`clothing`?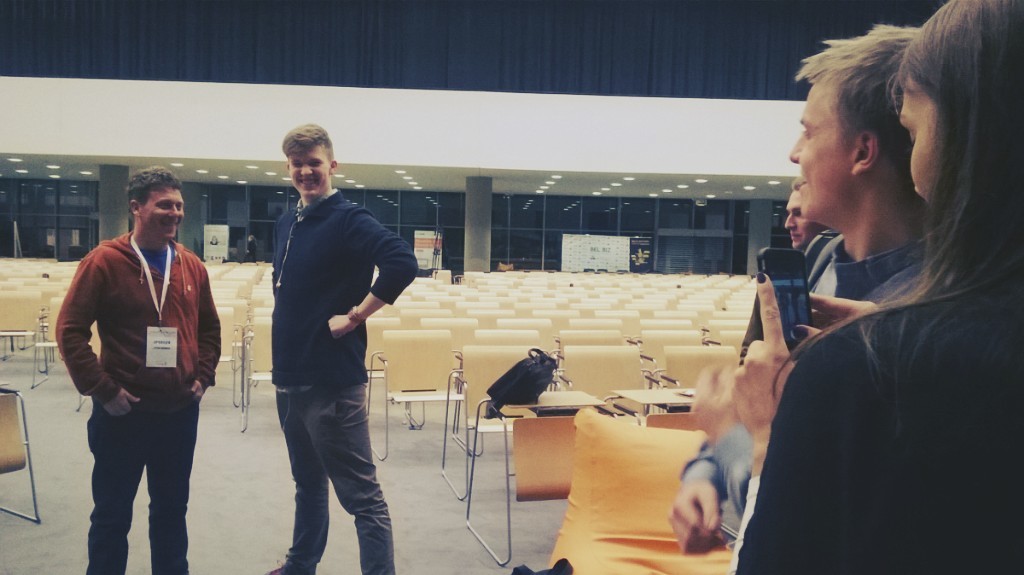
731,261,1023,566
